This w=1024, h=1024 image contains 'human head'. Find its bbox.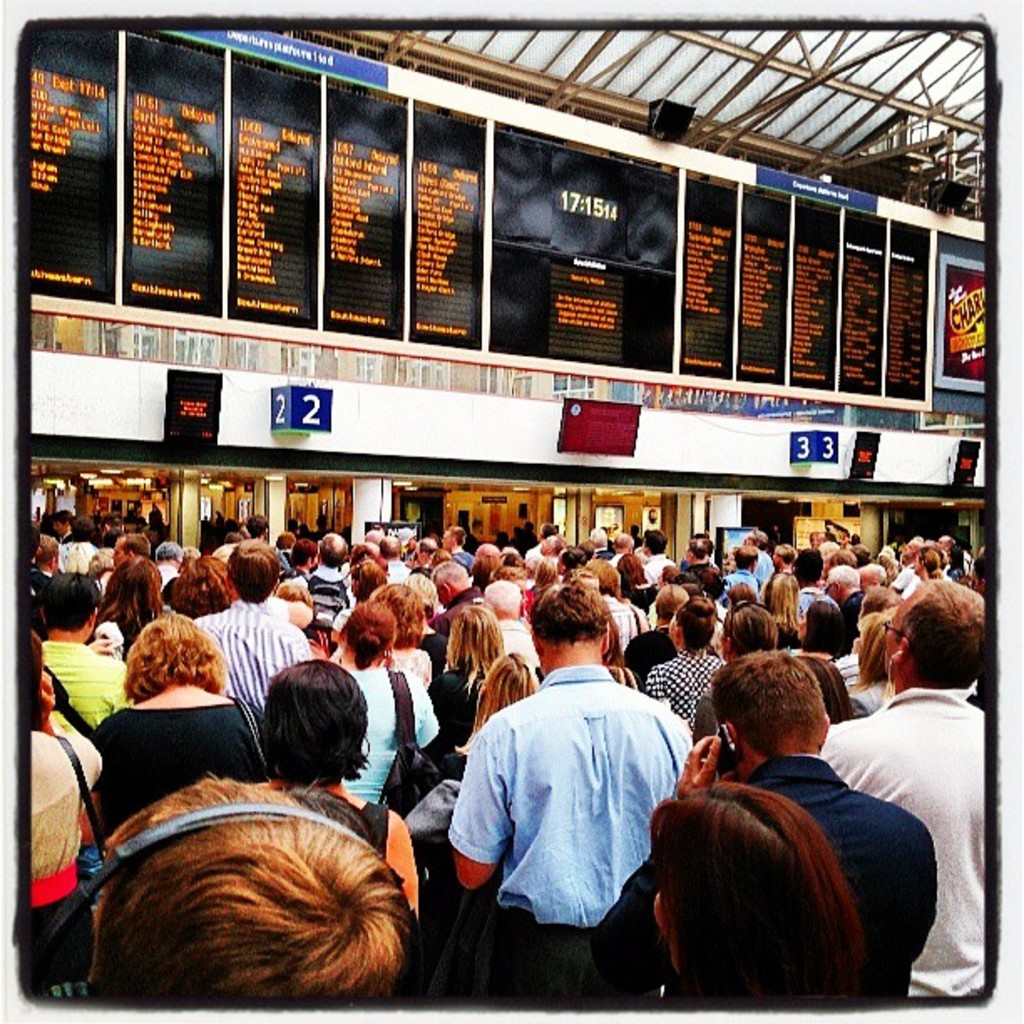
[x1=336, y1=601, x2=397, y2=664].
